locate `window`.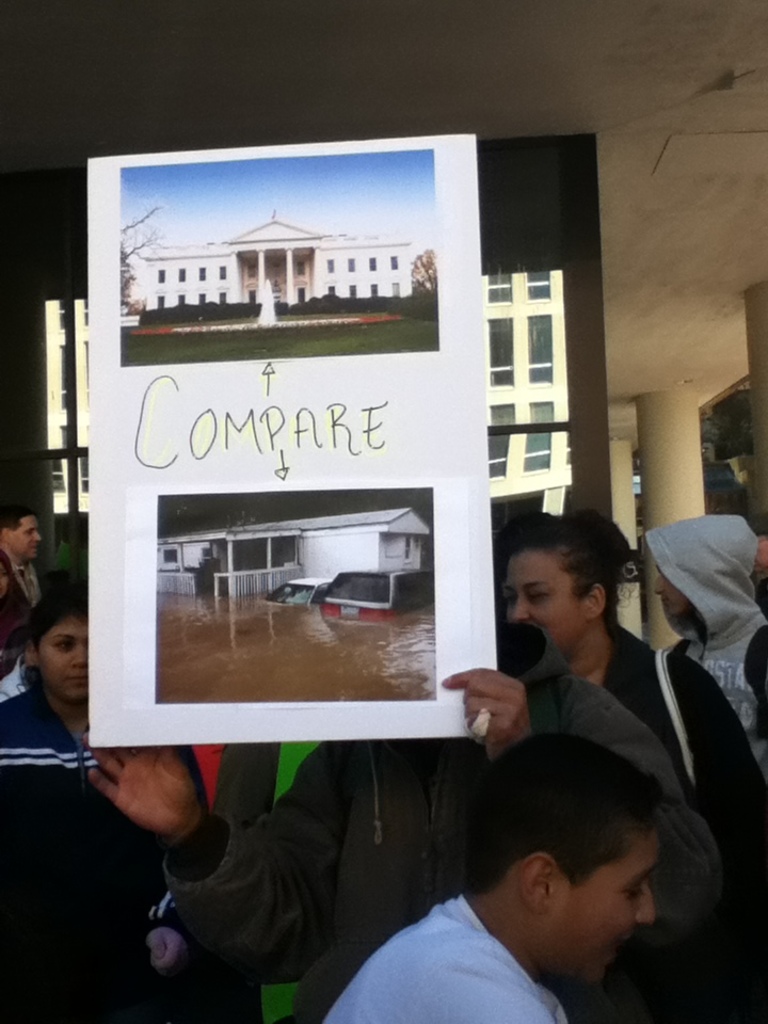
Bounding box: 33, 302, 86, 505.
